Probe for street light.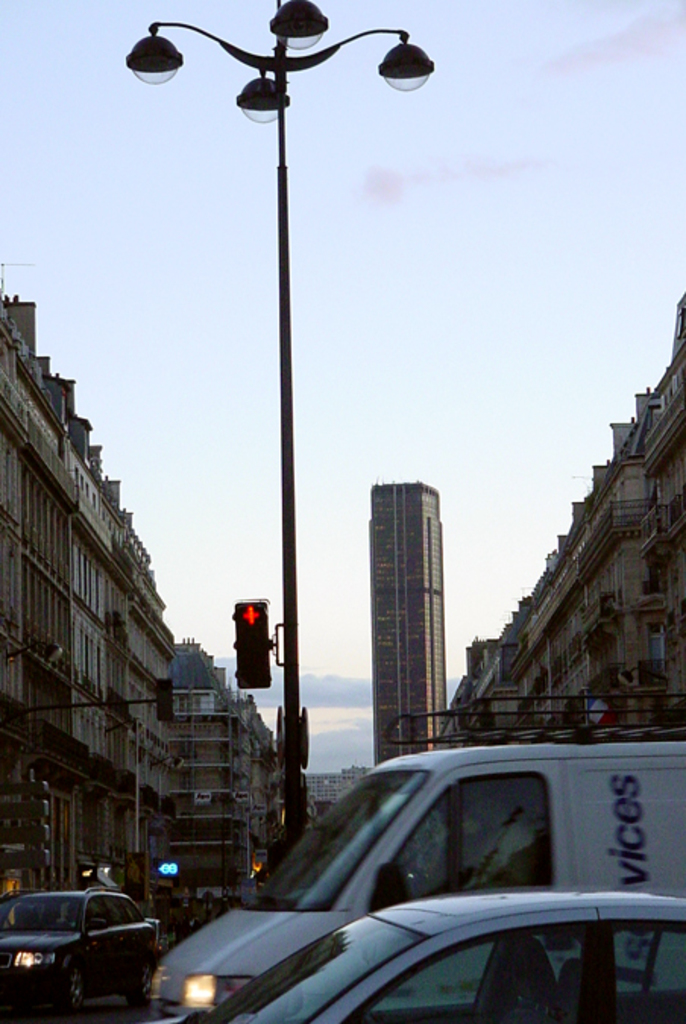
Probe result: {"x1": 126, "y1": 0, "x2": 436, "y2": 843}.
